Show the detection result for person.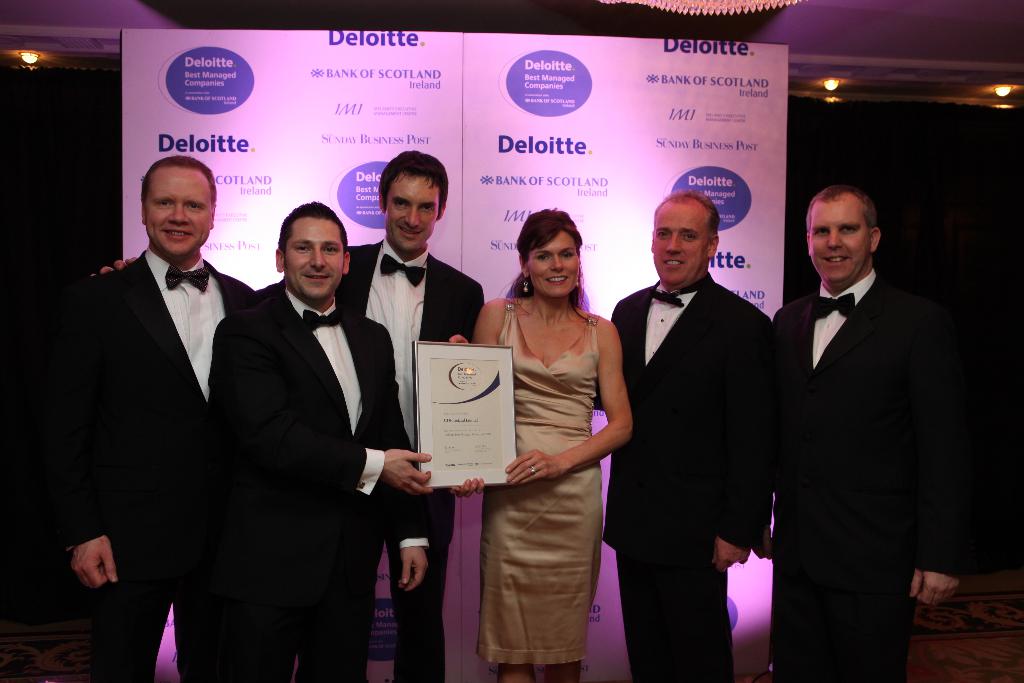
(left=84, top=148, right=486, bottom=682).
